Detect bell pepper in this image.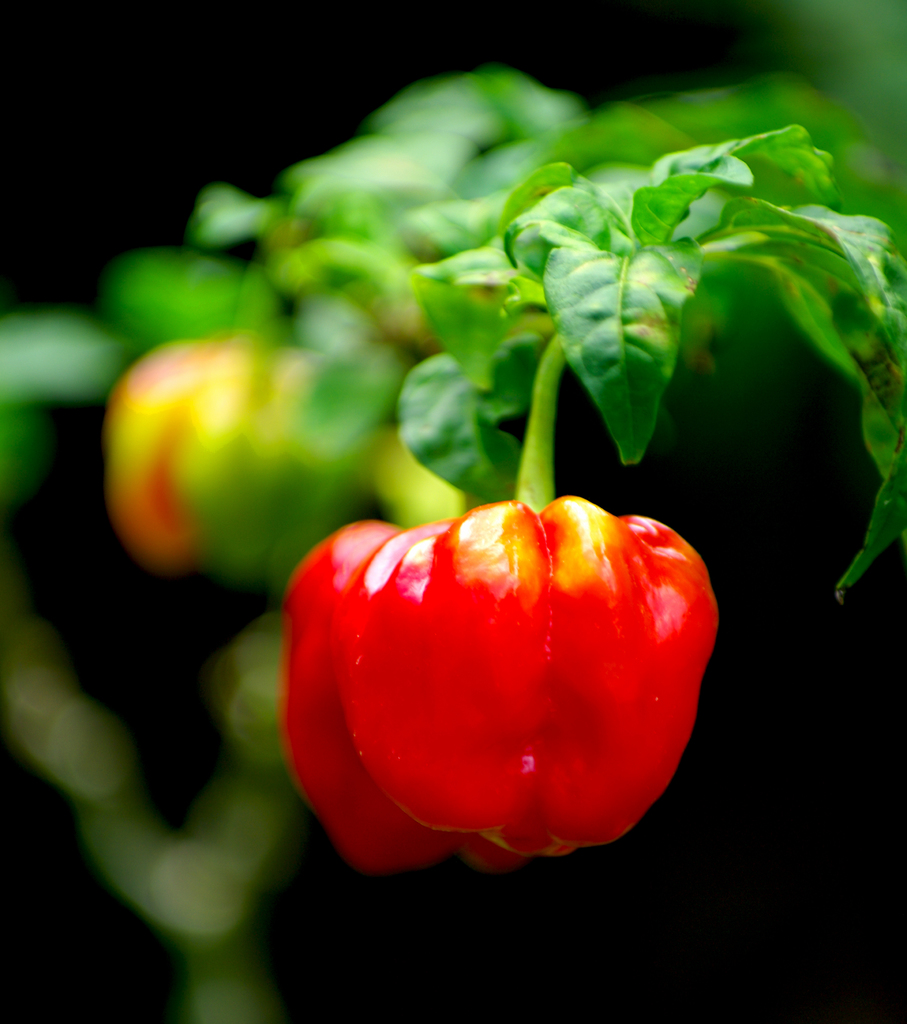
Detection: rect(260, 340, 724, 874).
